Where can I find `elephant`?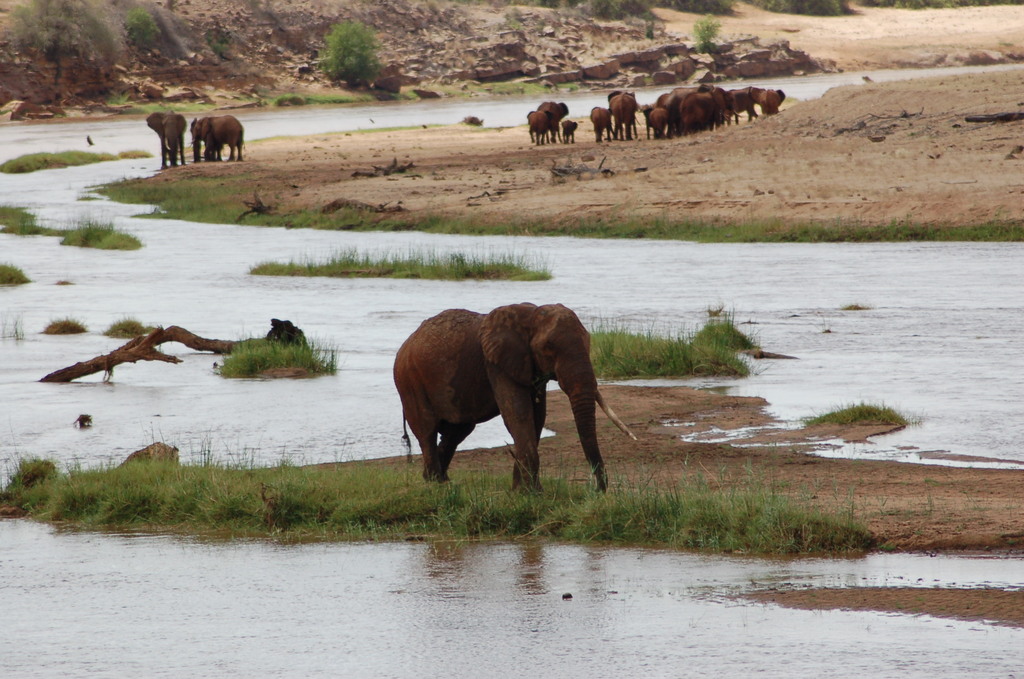
You can find it at l=385, t=292, r=621, b=498.
